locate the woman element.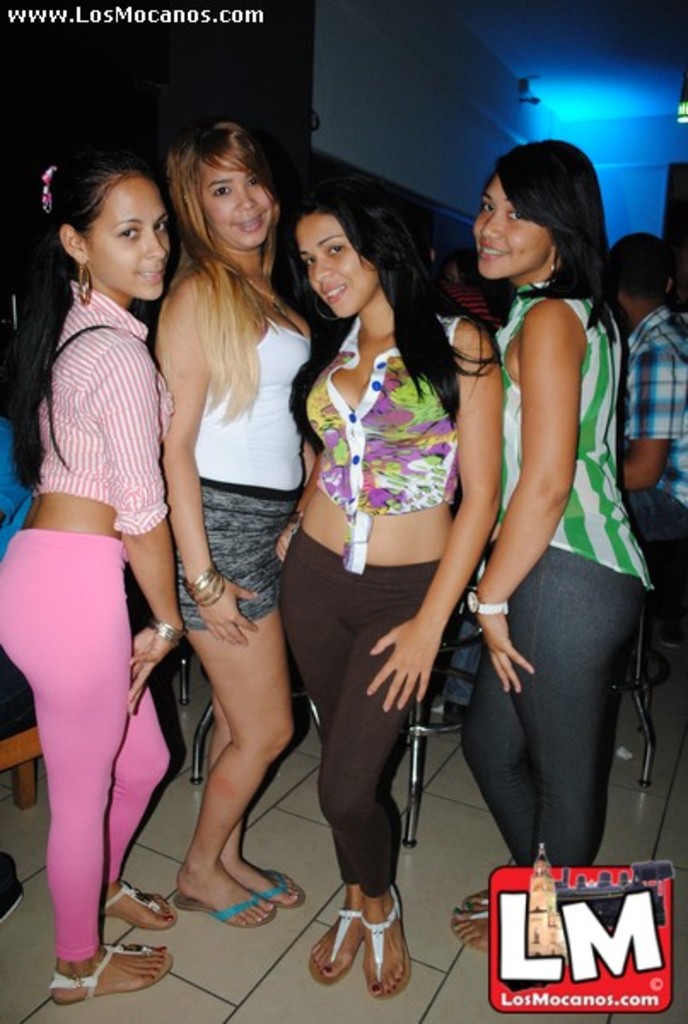
Element bbox: BBox(143, 119, 316, 937).
